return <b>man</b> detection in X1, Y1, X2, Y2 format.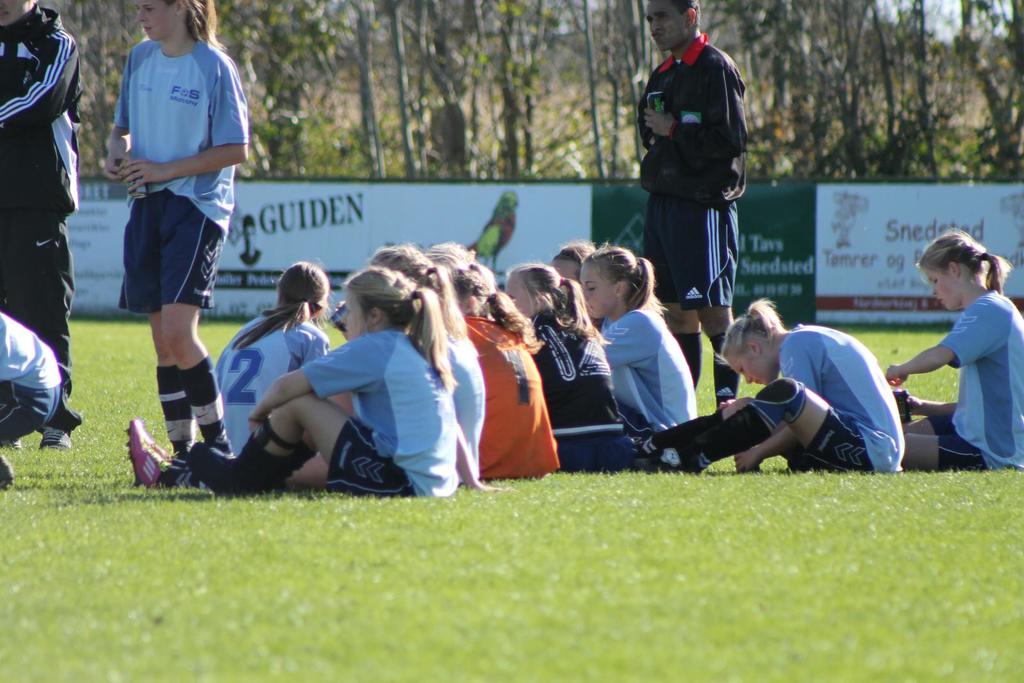
0, 0, 81, 449.
